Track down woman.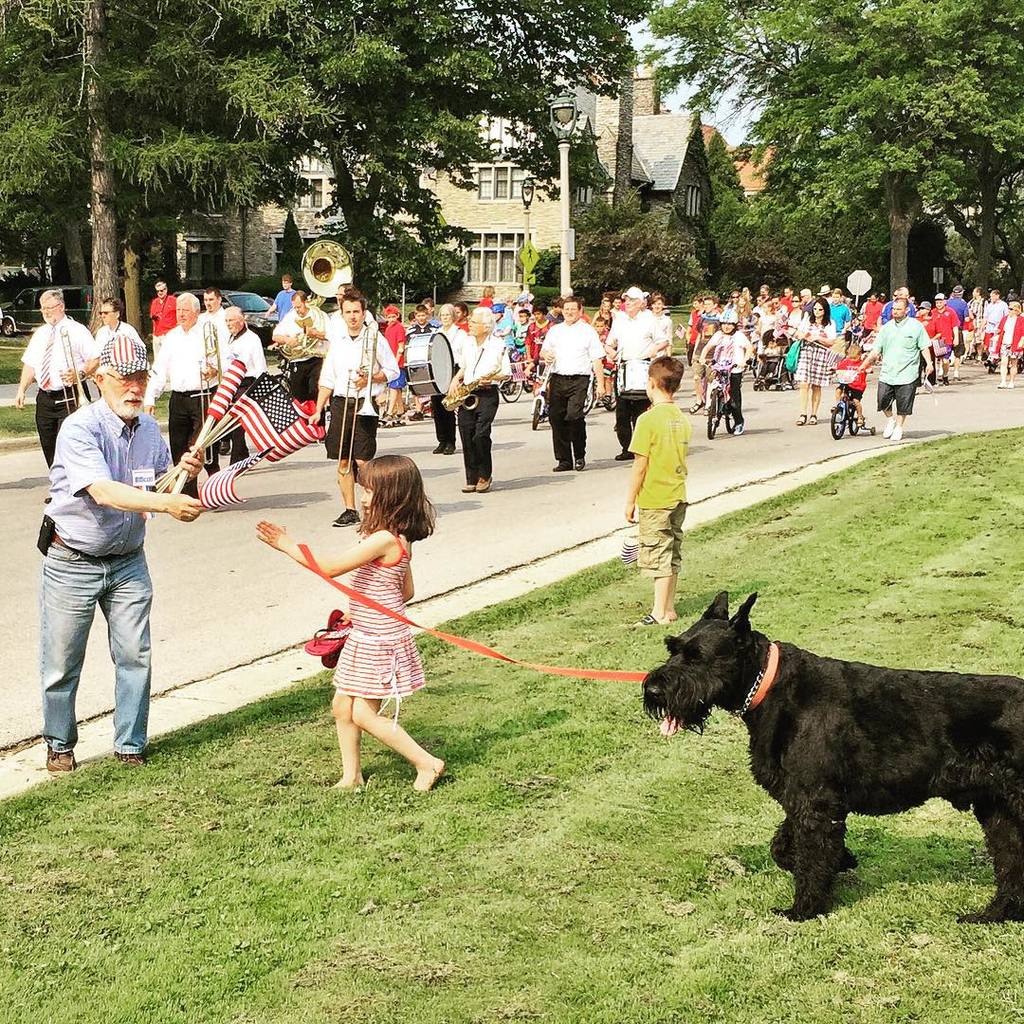
Tracked to crop(786, 295, 806, 340).
